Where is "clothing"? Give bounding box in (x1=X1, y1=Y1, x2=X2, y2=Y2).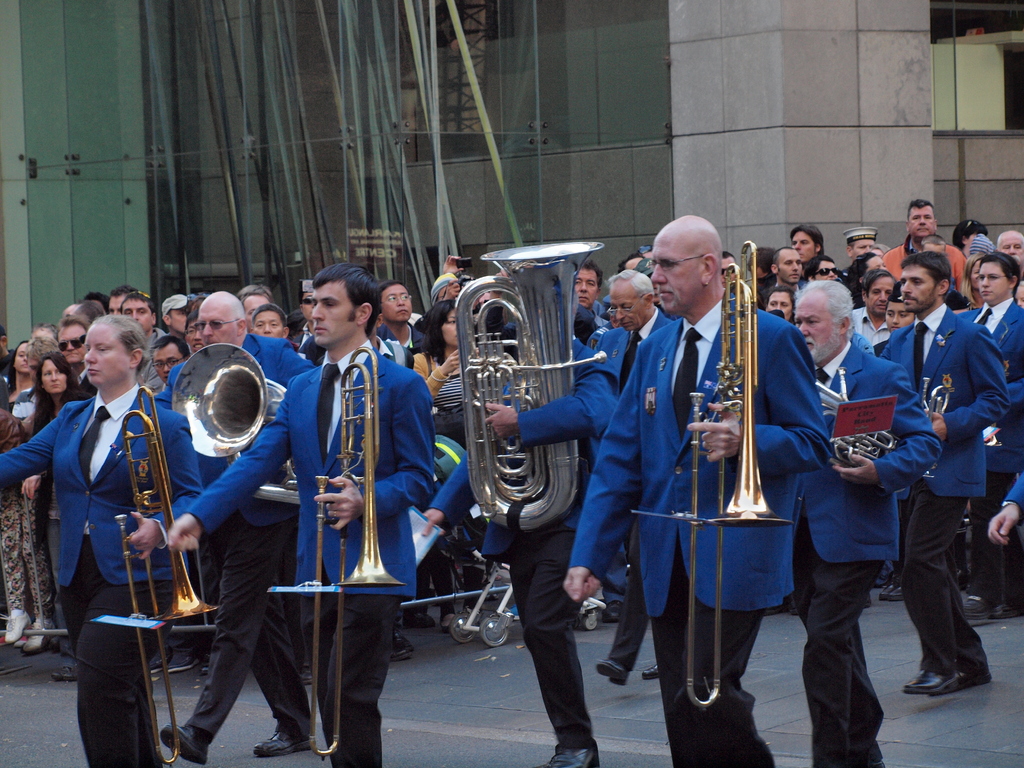
(x1=586, y1=305, x2=673, y2=664).
